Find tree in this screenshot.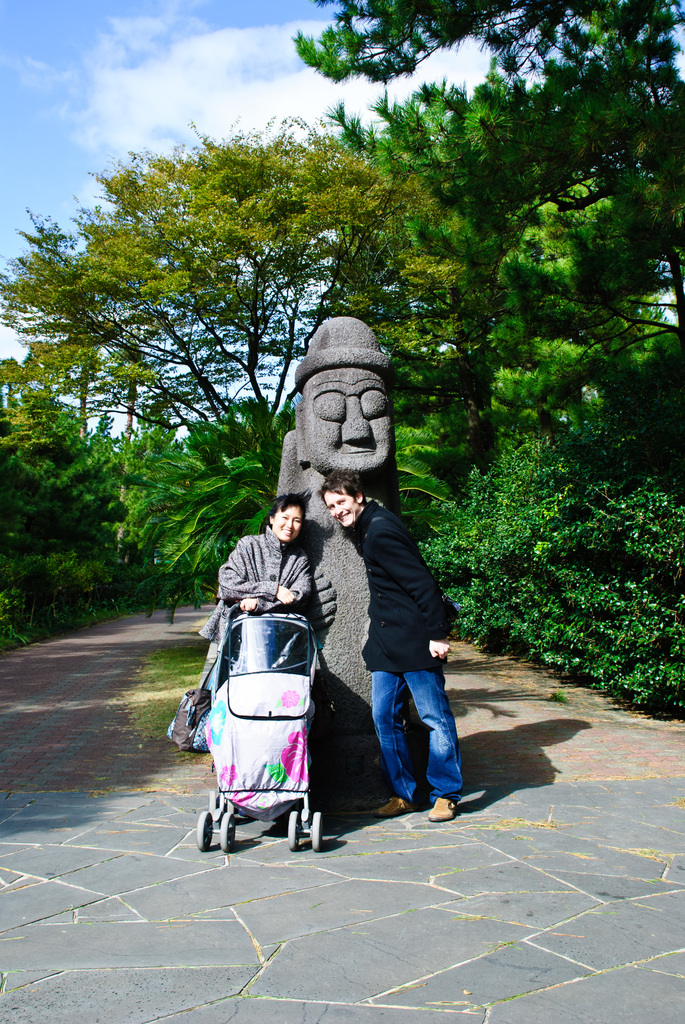
The bounding box for tree is pyautogui.locateOnScreen(132, 440, 292, 610).
